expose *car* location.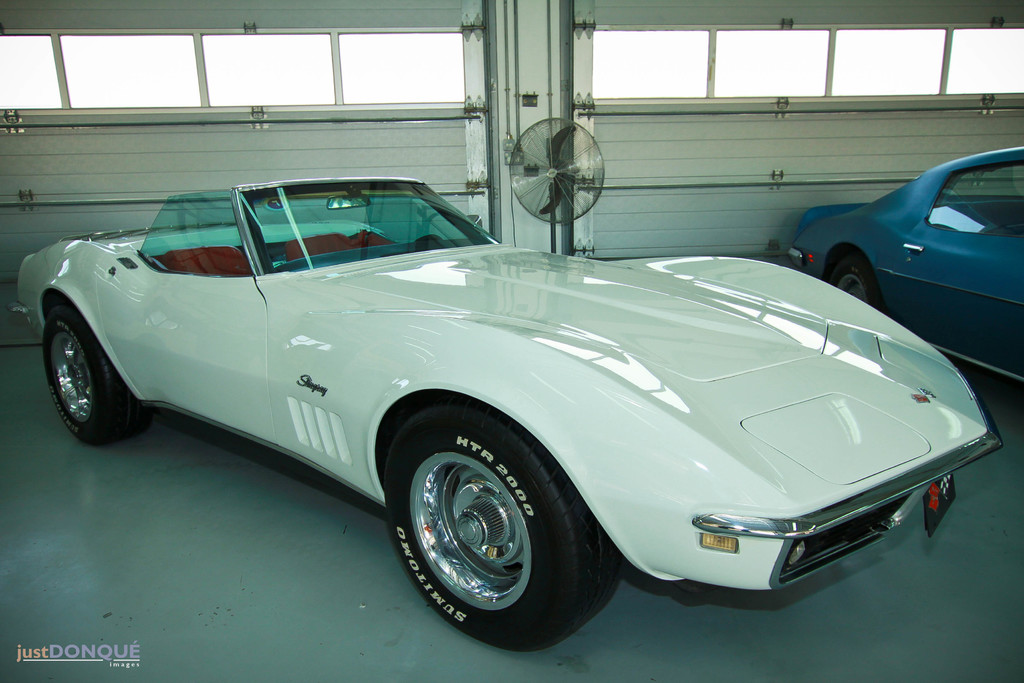
Exposed at [left=783, top=147, right=1023, bottom=378].
